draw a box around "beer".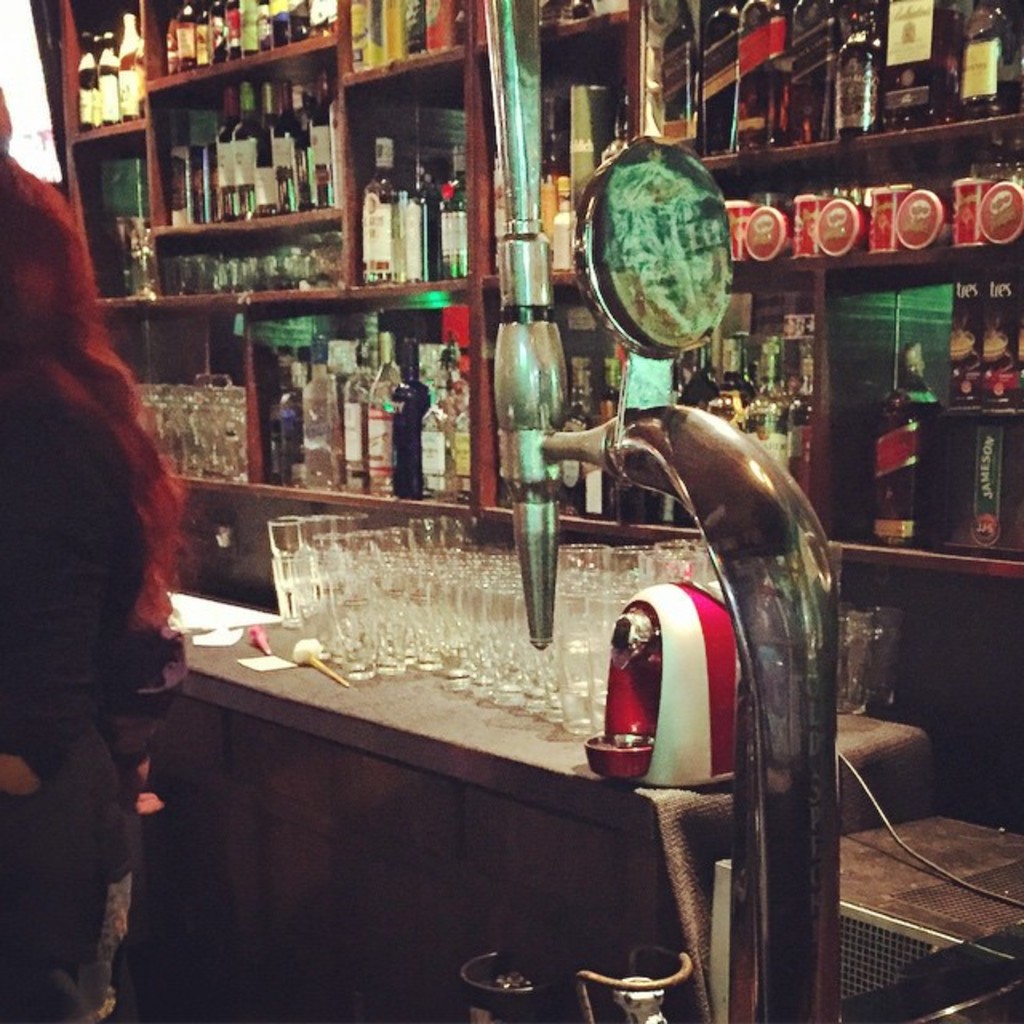
275/91/317/226.
